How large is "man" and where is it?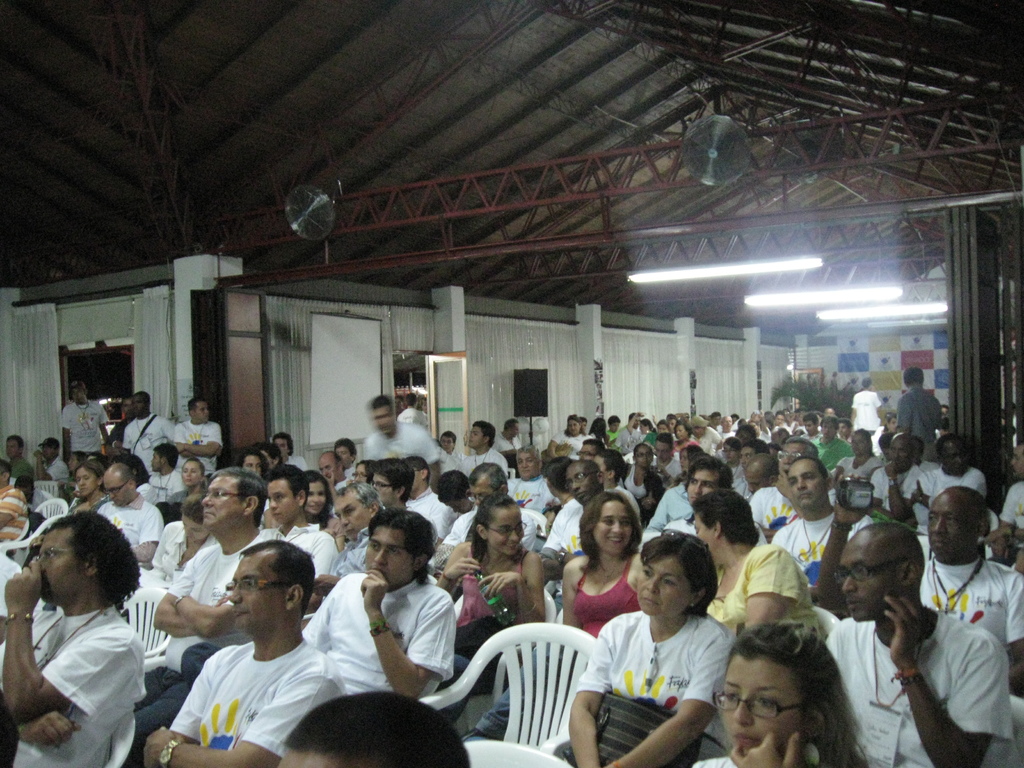
Bounding box: left=394, top=387, right=430, bottom=436.
